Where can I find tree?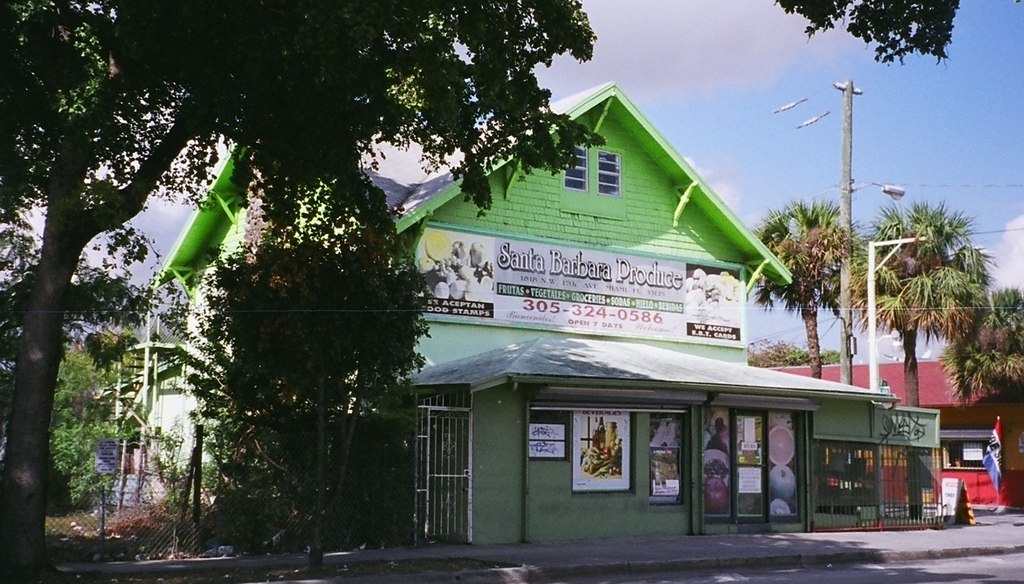
You can find it at Rect(0, 0, 596, 583).
